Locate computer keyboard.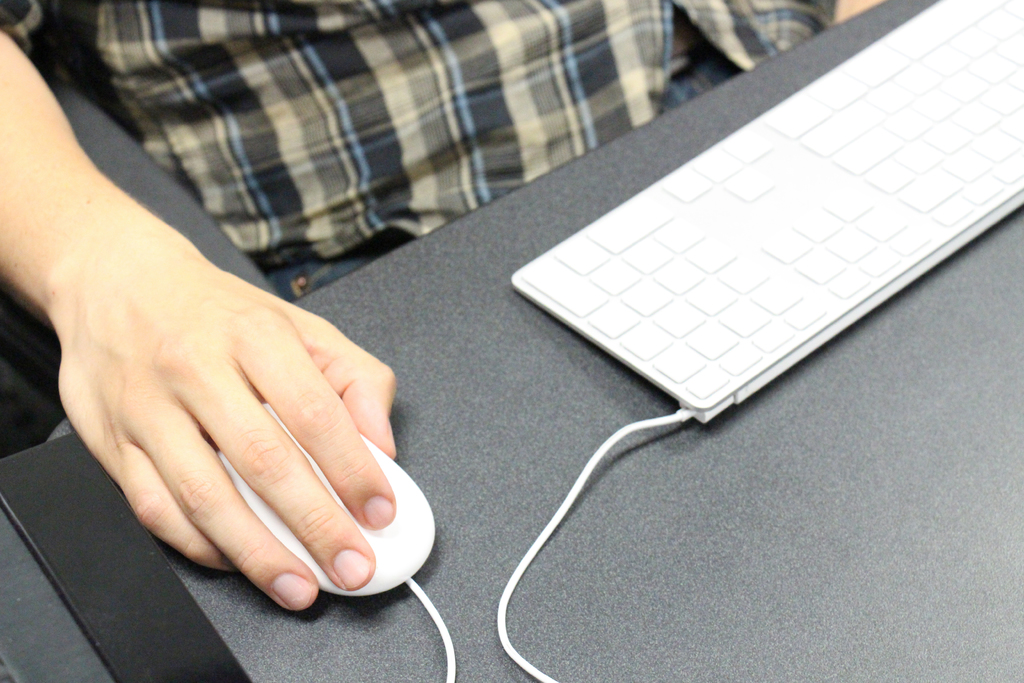
Bounding box: 510, 0, 1023, 422.
